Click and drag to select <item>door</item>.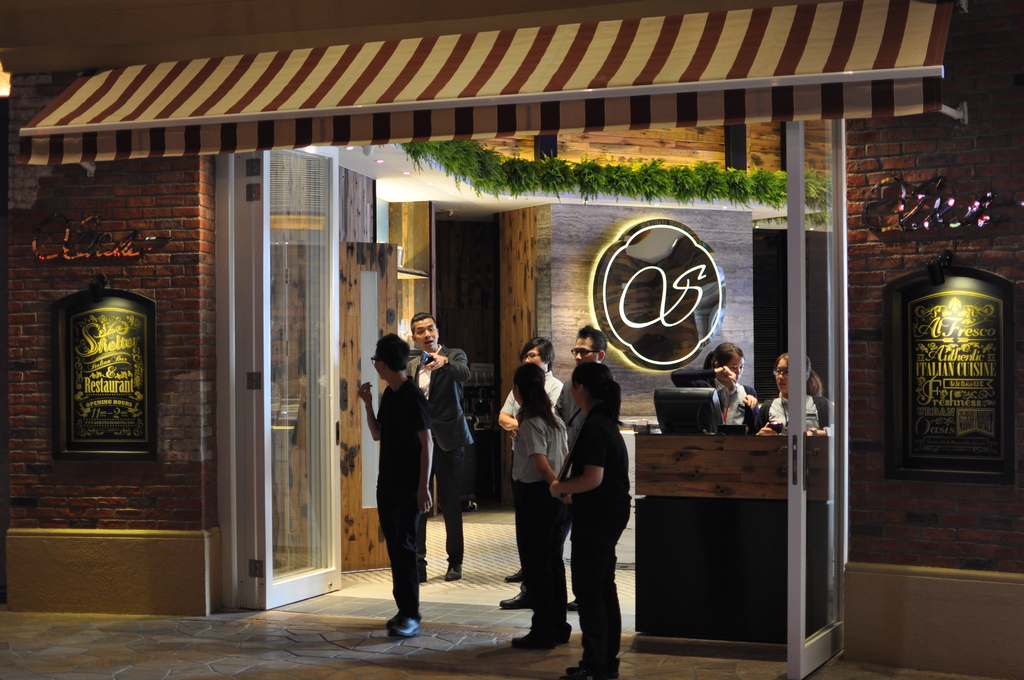
Selection: {"left": 782, "top": 119, "right": 843, "bottom": 679}.
